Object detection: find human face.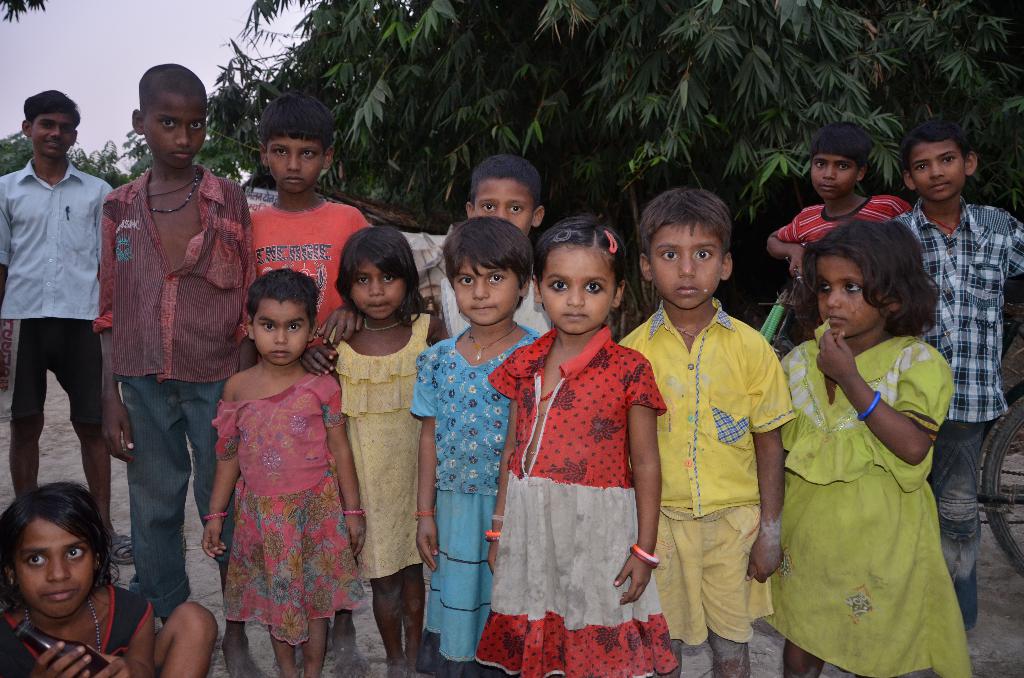
<bbox>449, 259, 528, 324</bbox>.
